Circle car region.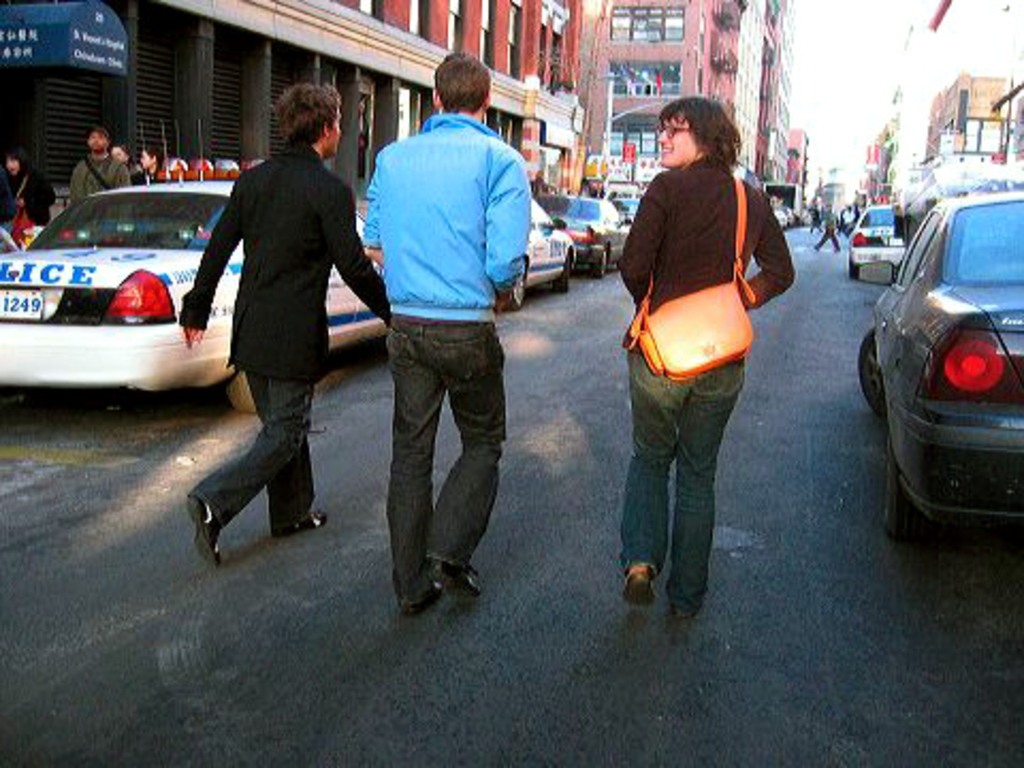
Region: BBox(538, 192, 631, 271).
